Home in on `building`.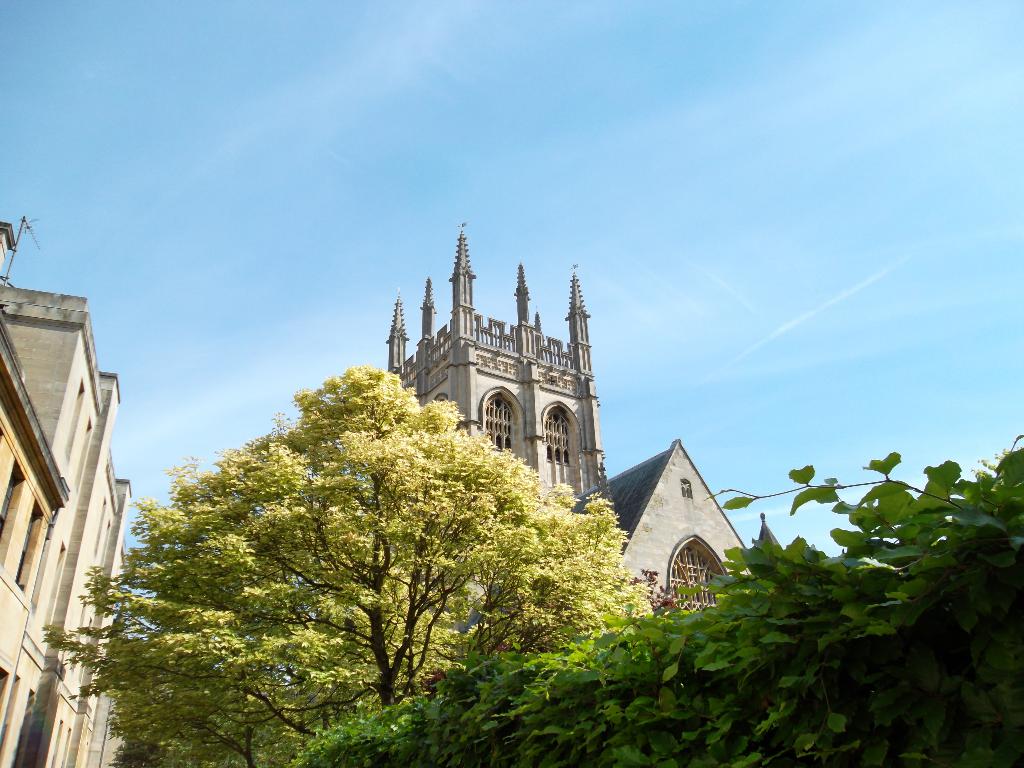
Homed in at rect(392, 227, 758, 623).
